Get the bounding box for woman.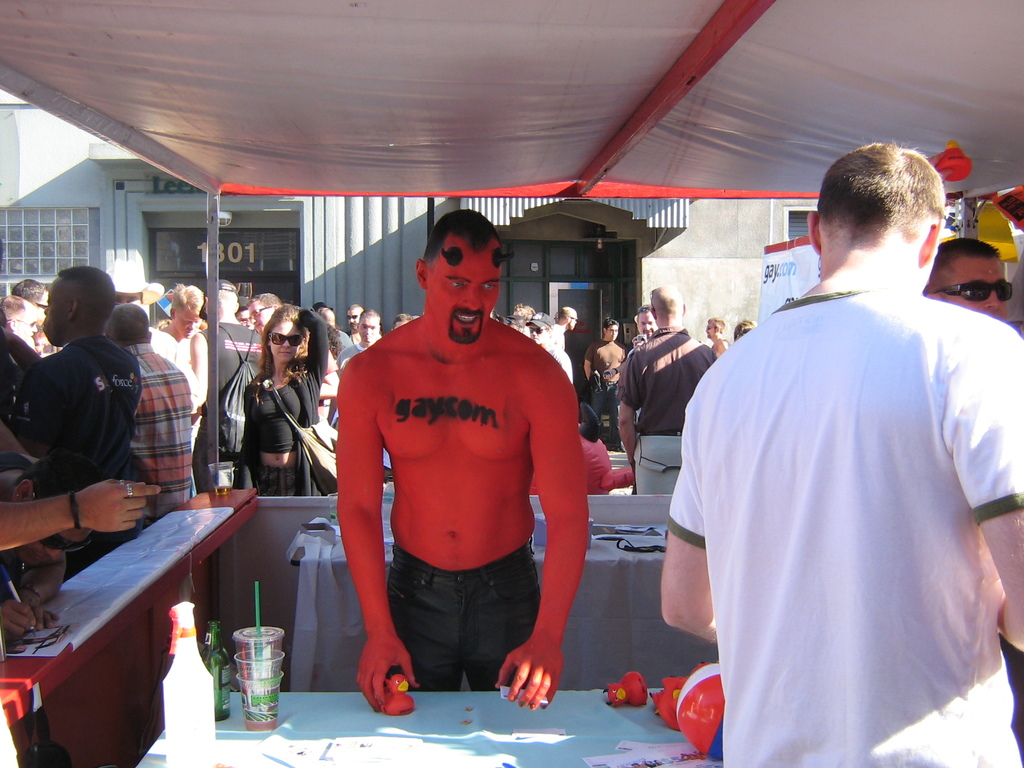
236,301,328,499.
